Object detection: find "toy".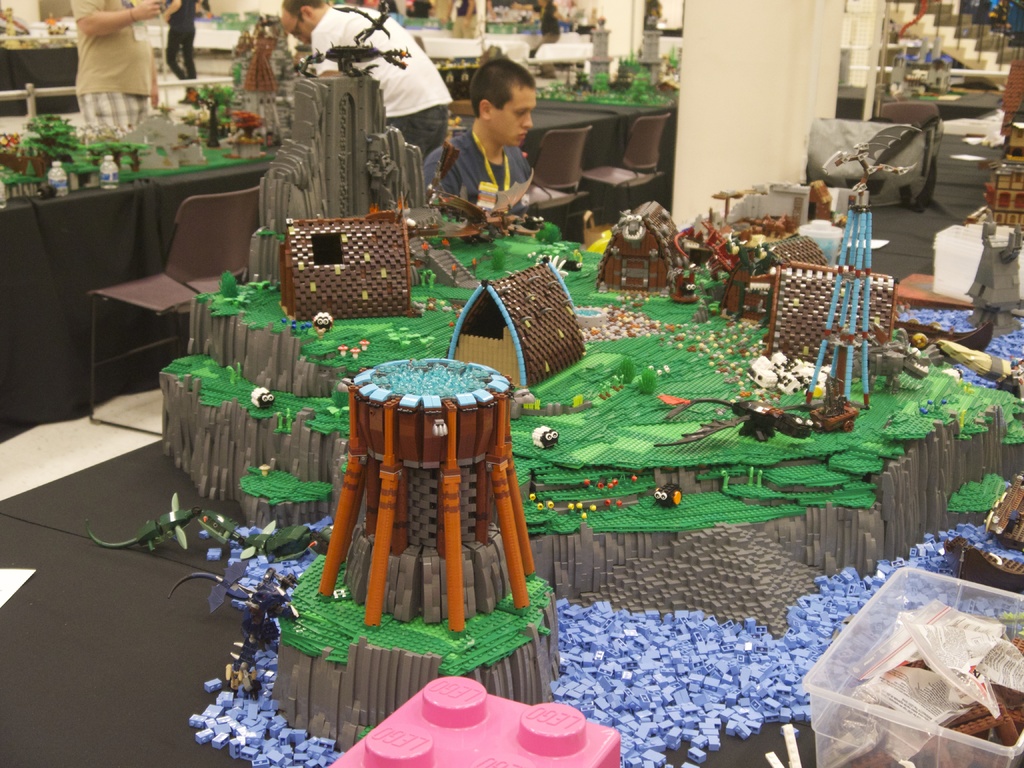
[x1=972, y1=465, x2=1023, y2=556].
